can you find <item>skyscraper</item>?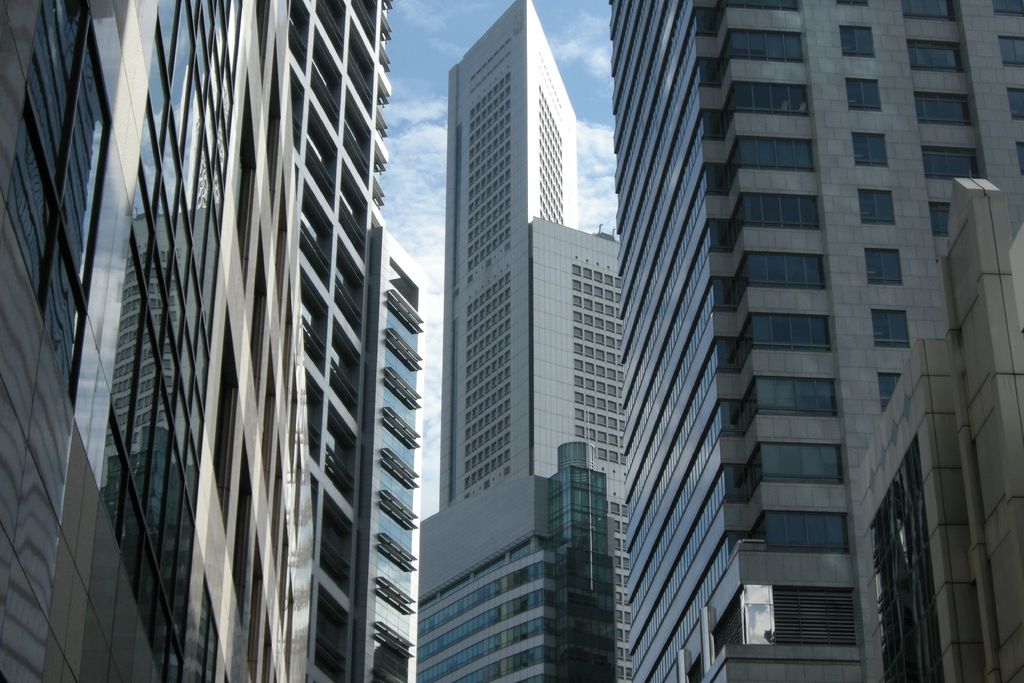
Yes, bounding box: BBox(574, 0, 964, 682).
